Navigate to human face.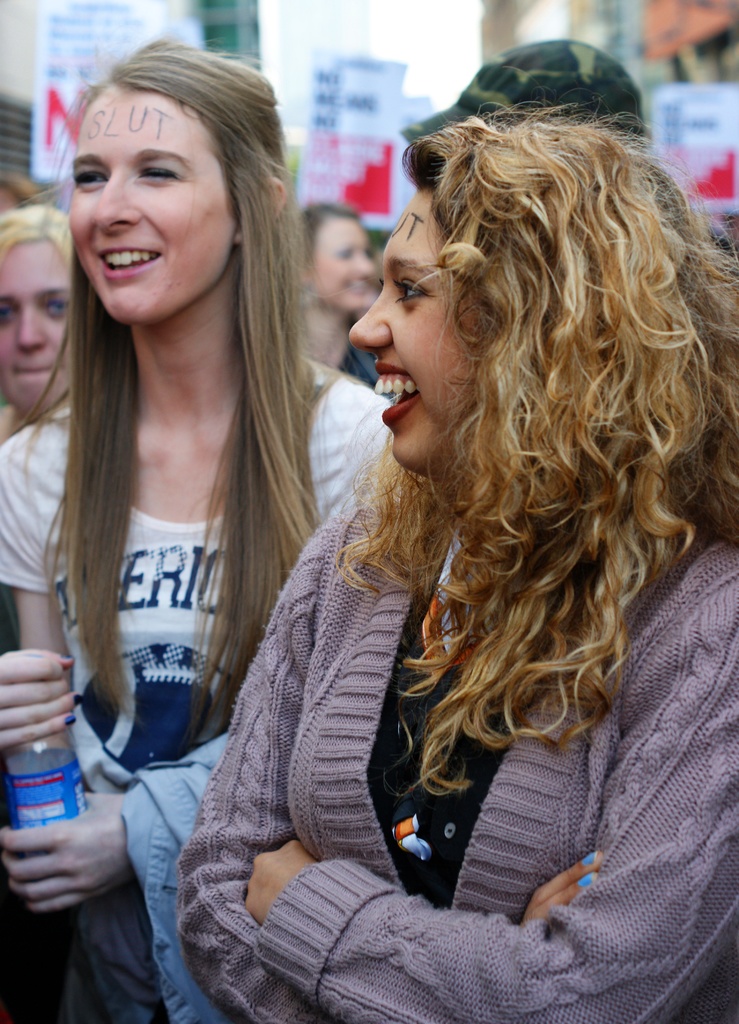
Navigation target: 61:70:230:313.
